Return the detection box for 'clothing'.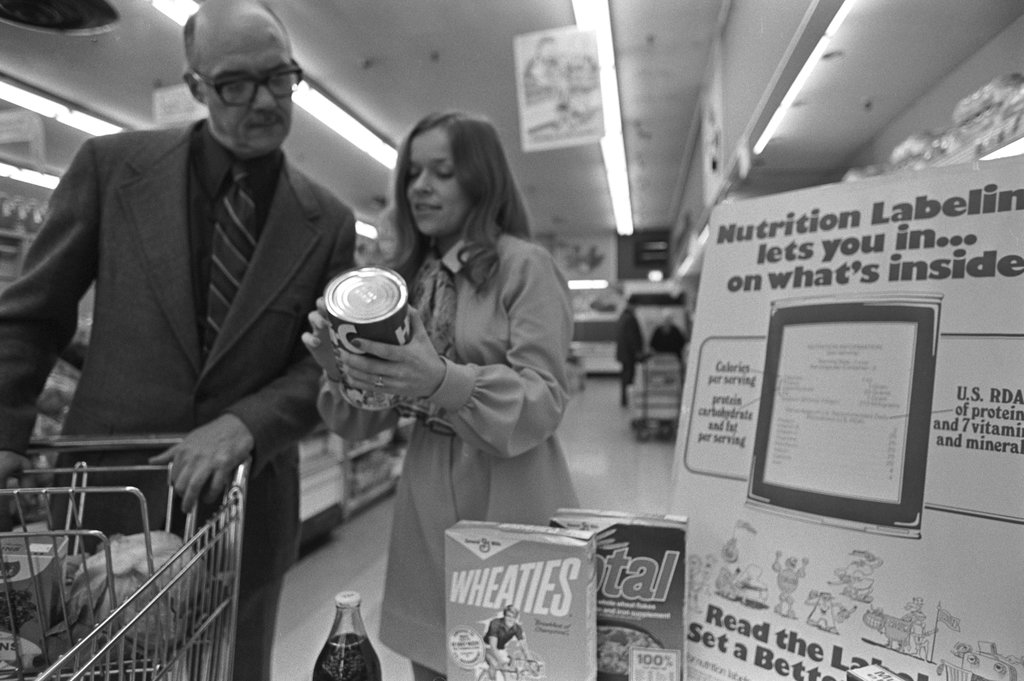
x1=611 y1=310 x2=641 y2=410.
